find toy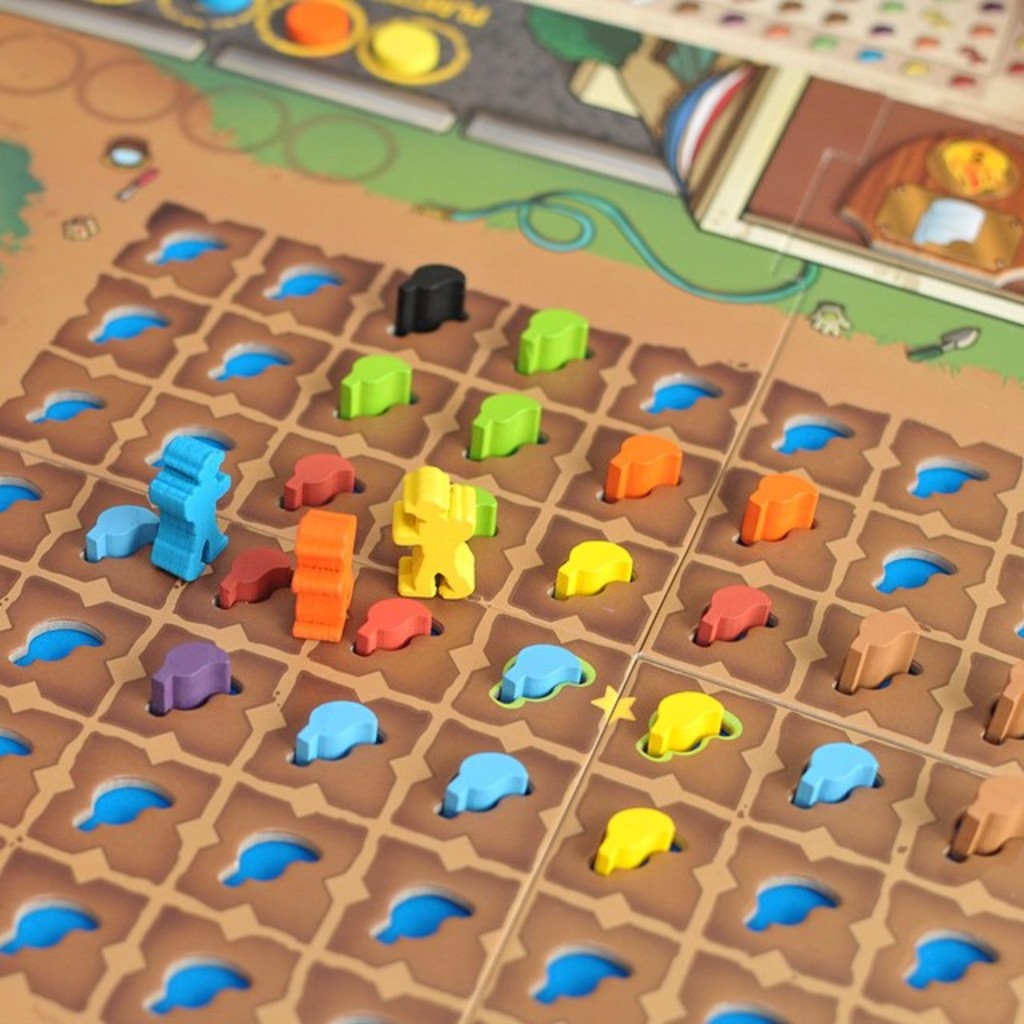
390, 456, 490, 610
